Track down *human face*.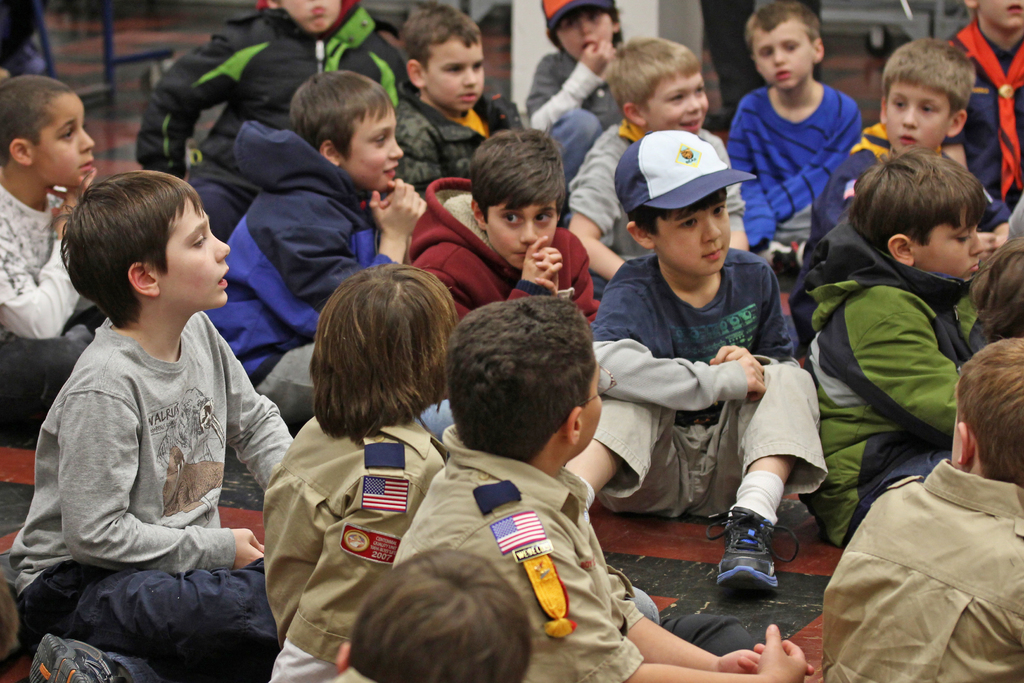
Tracked to {"left": 885, "top": 78, "right": 952, "bottom": 156}.
